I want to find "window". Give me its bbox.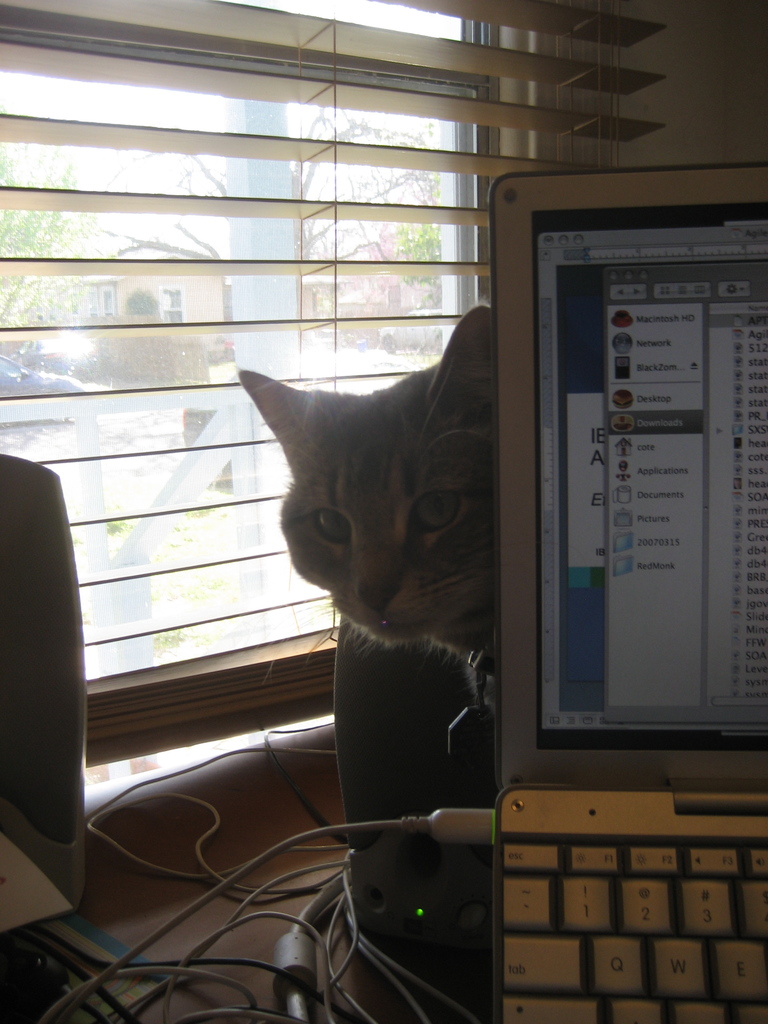
<box>0,0,620,769</box>.
